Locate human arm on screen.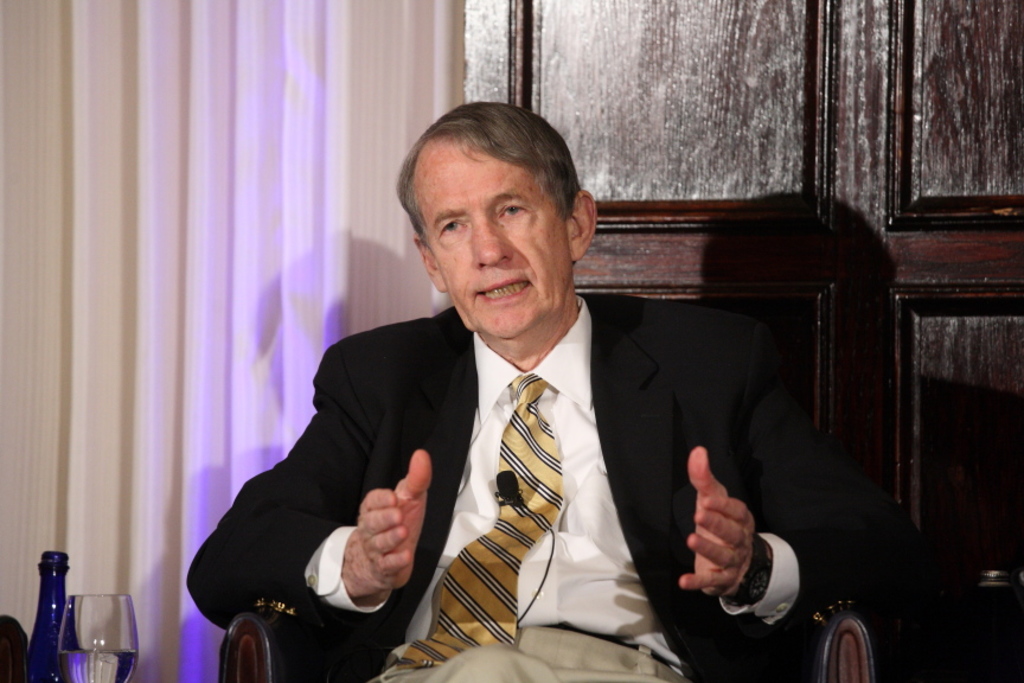
On screen at 185 328 434 627.
